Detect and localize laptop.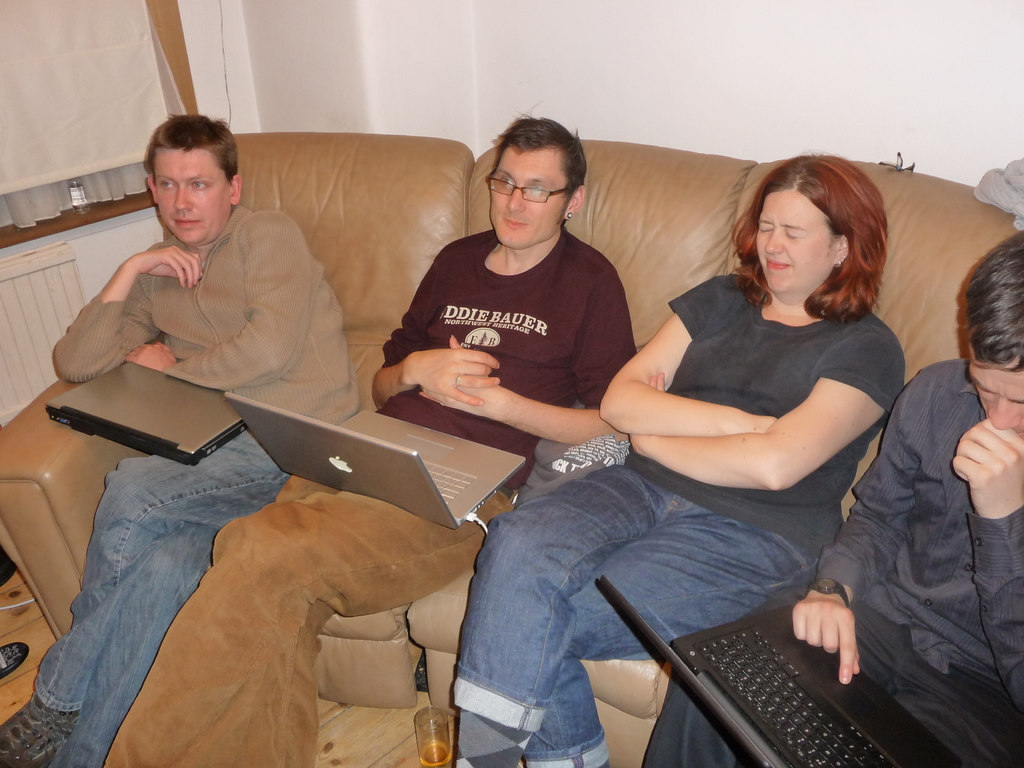
Localized at 218, 390, 527, 531.
